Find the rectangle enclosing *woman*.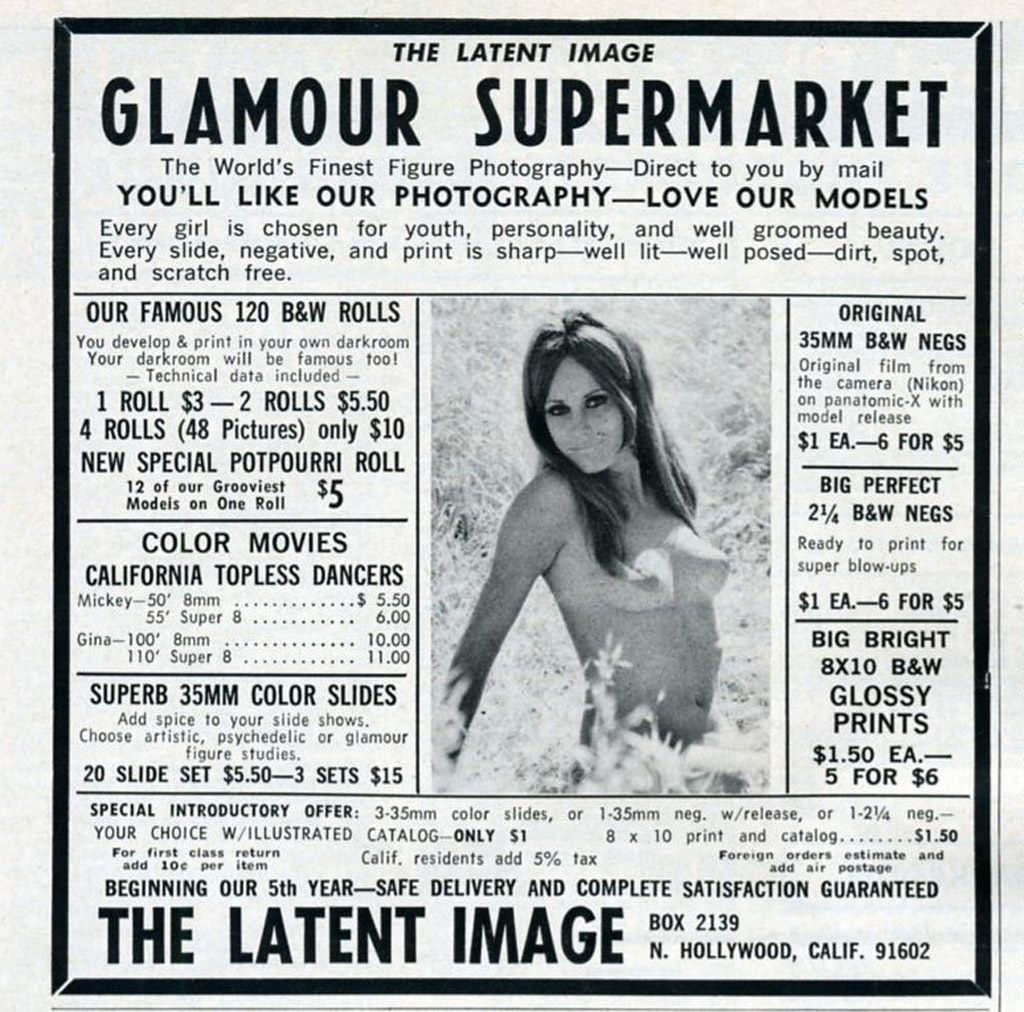
x1=426 y1=300 x2=774 y2=798.
